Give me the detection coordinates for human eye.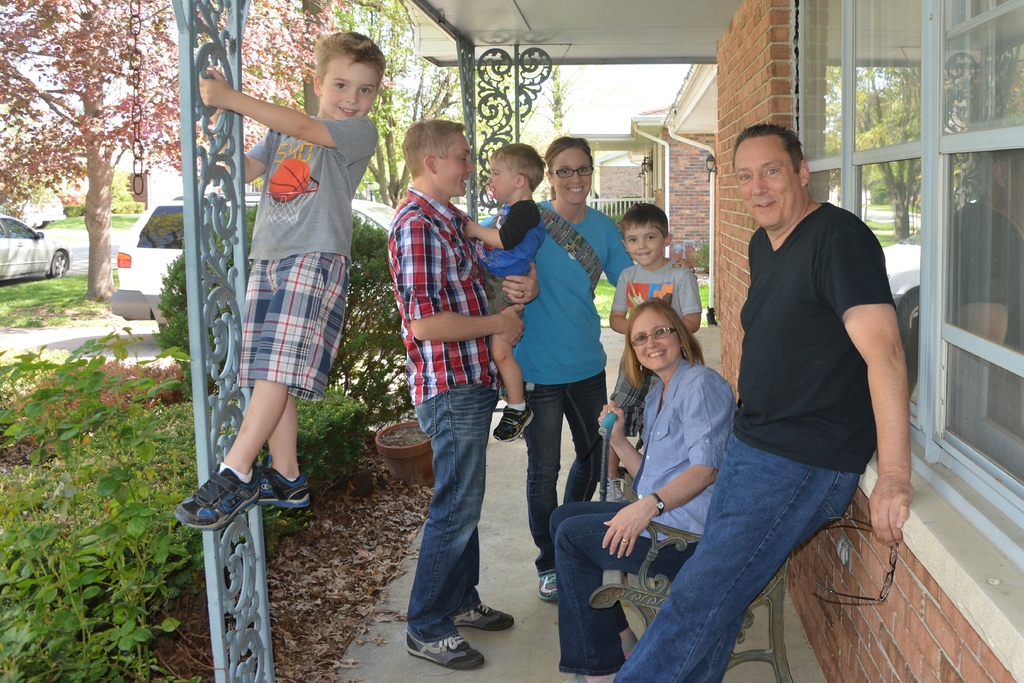
(458, 155, 467, 162).
